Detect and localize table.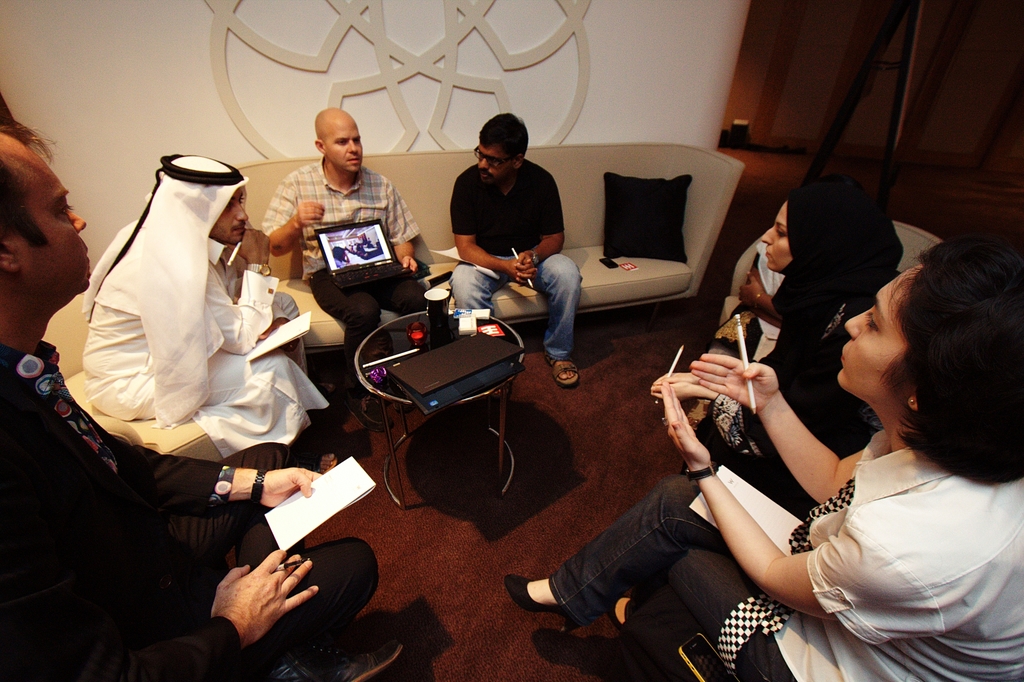
Localized at pyautogui.locateOnScreen(381, 305, 526, 501).
